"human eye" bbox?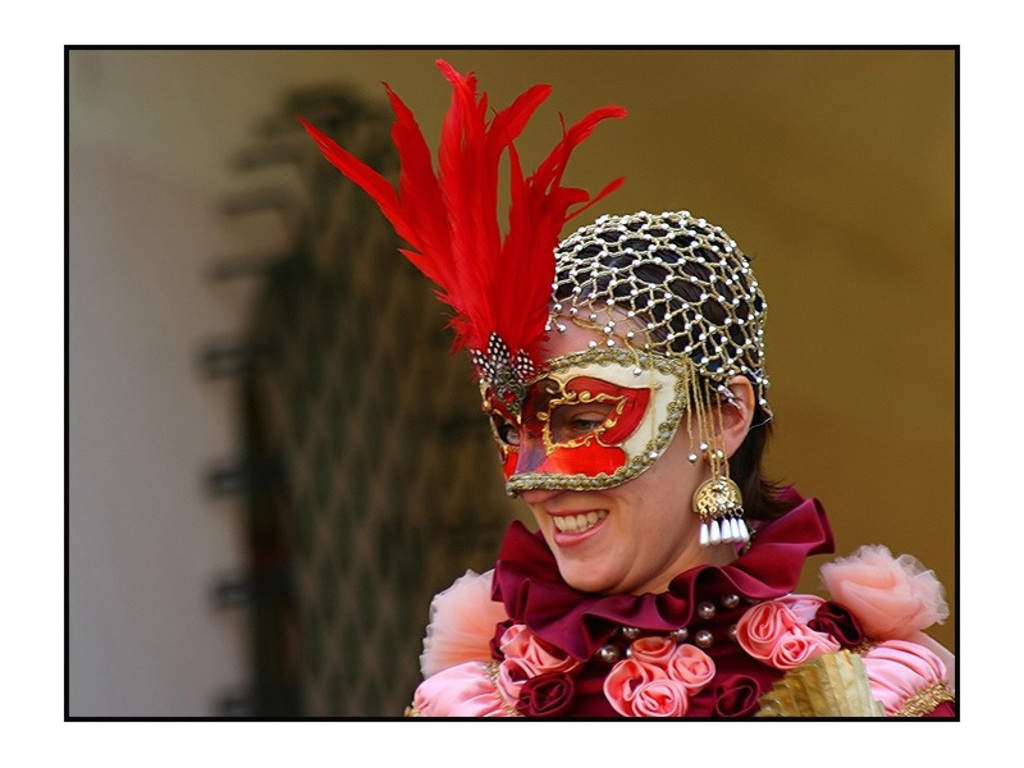
crop(500, 422, 517, 436)
